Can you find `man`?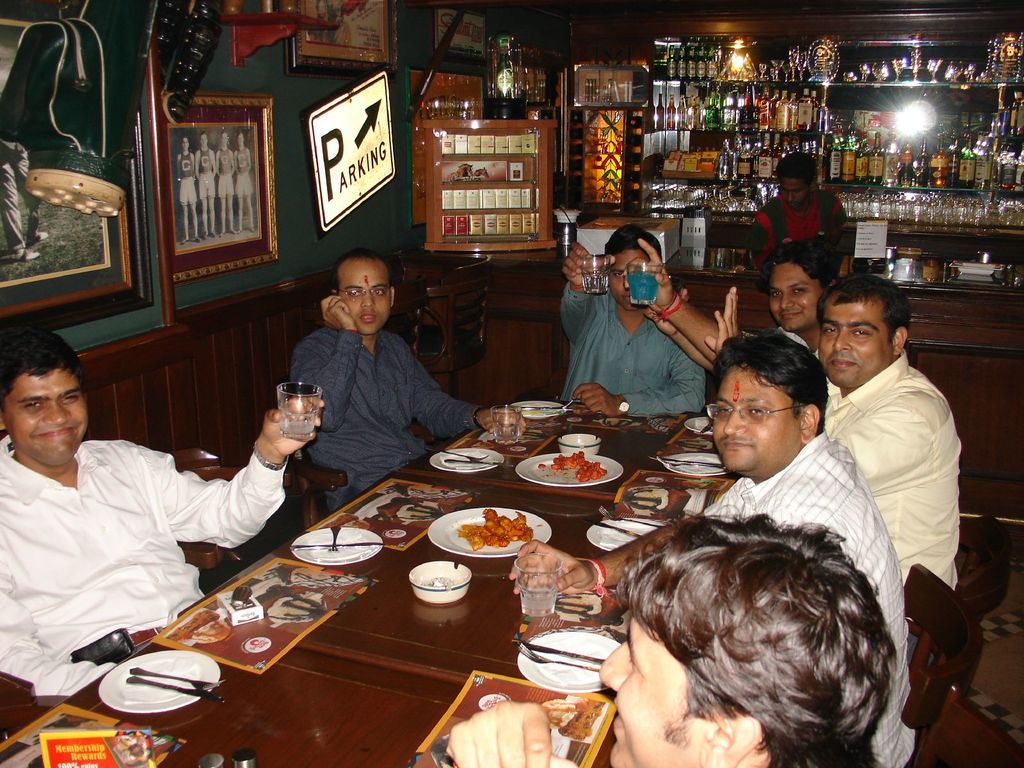
Yes, bounding box: locate(509, 331, 920, 767).
